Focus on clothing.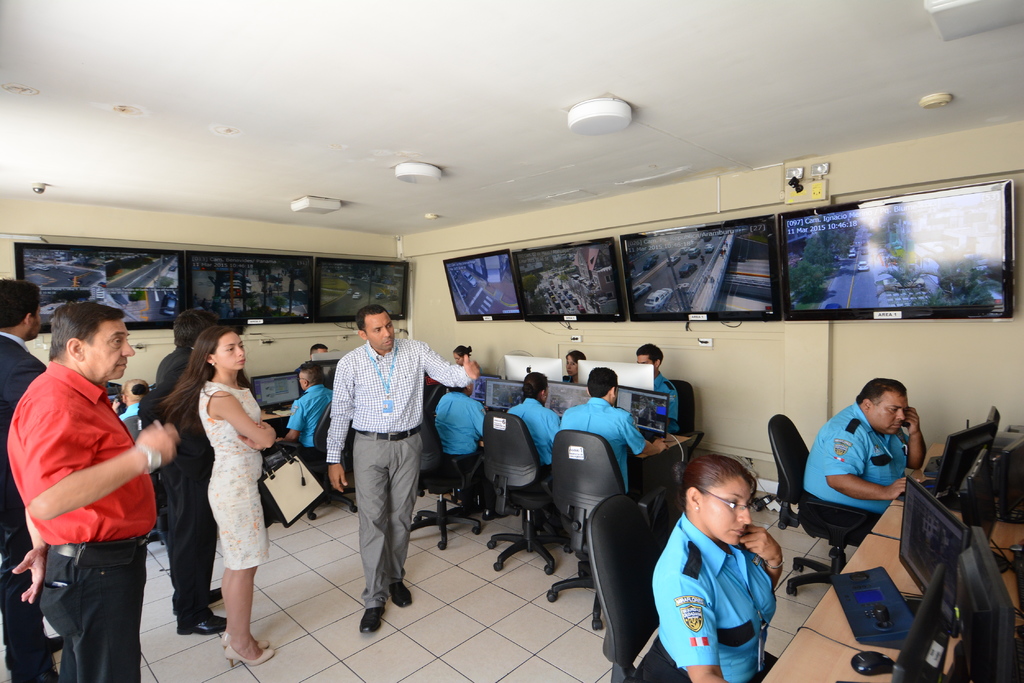
Focused at select_region(1, 332, 58, 682).
